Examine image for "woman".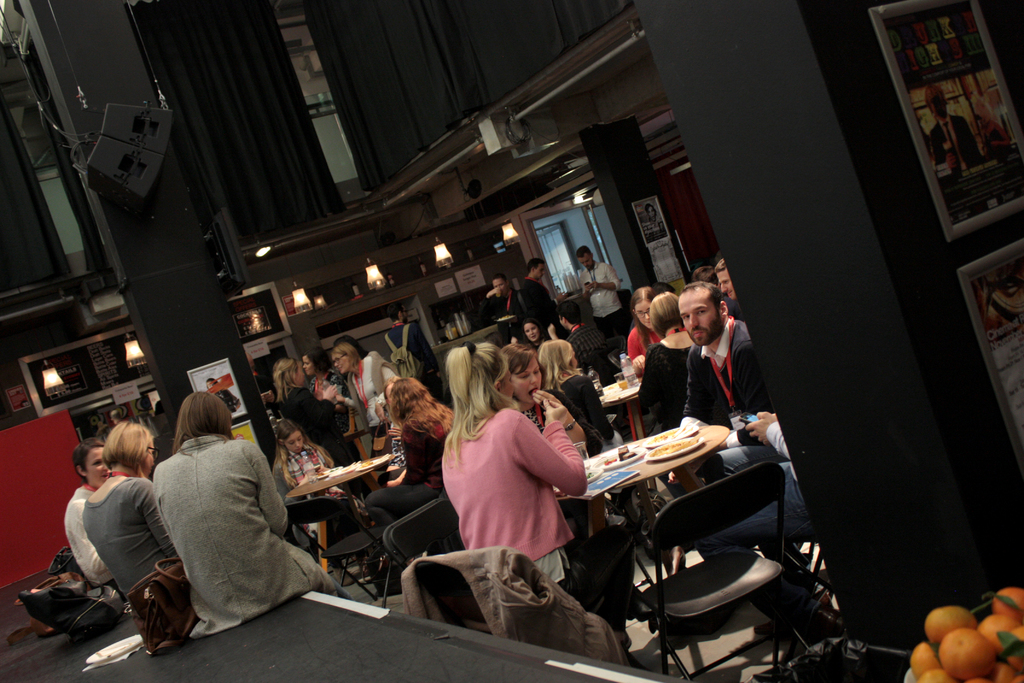
Examination result: box=[637, 293, 698, 427].
